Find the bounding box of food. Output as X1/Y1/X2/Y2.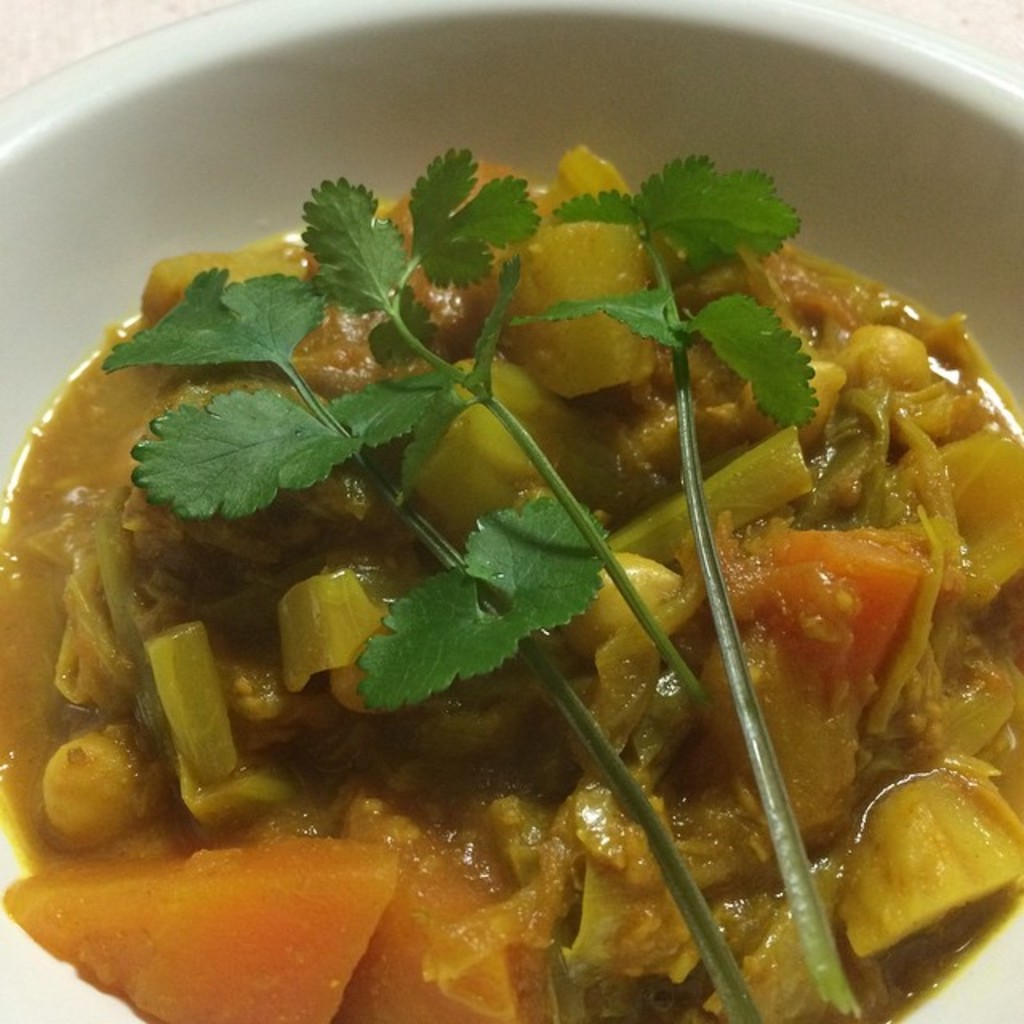
0/373/77/966.
